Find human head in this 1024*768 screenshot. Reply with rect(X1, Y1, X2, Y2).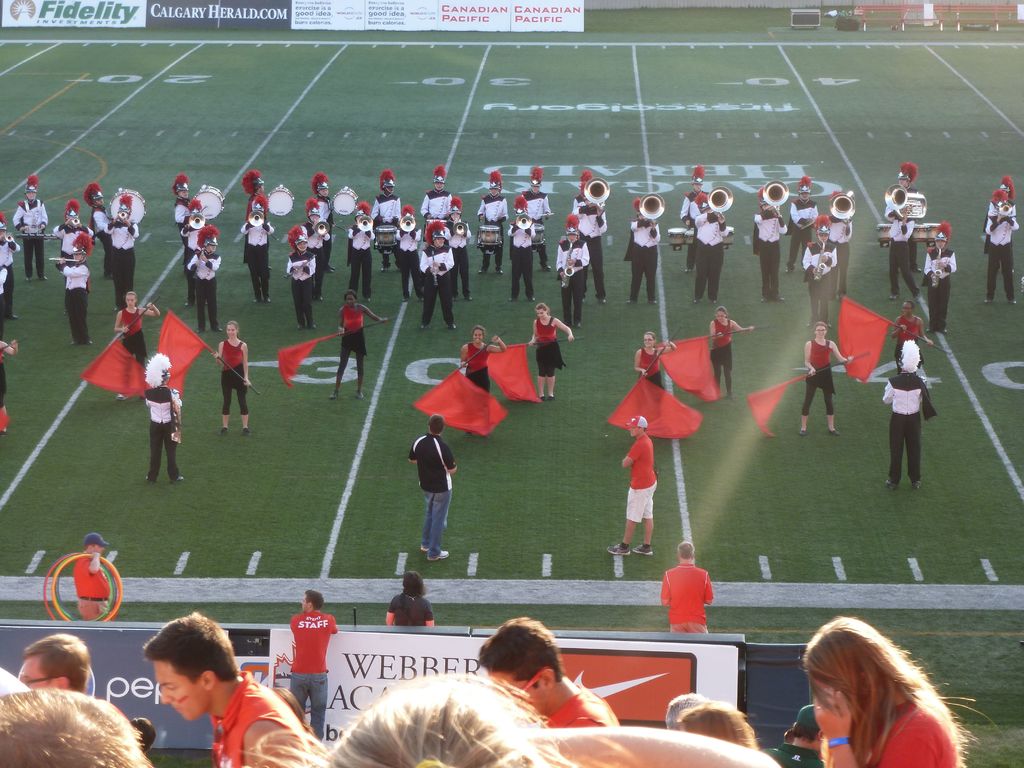
rect(24, 184, 36, 202).
